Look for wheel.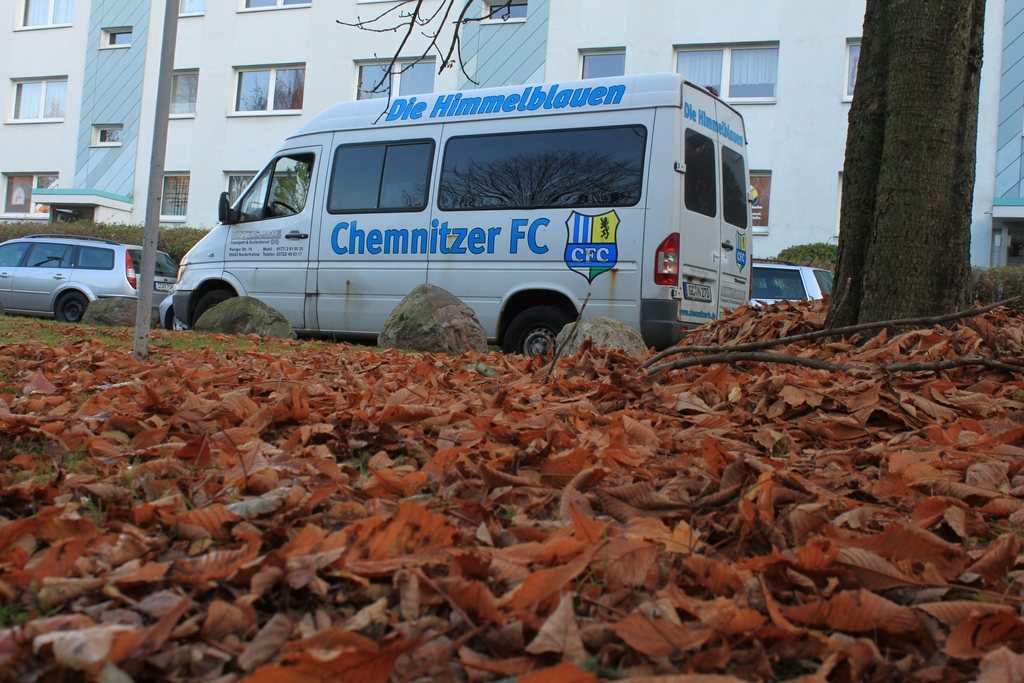
Found: locate(502, 304, 570, 358).
